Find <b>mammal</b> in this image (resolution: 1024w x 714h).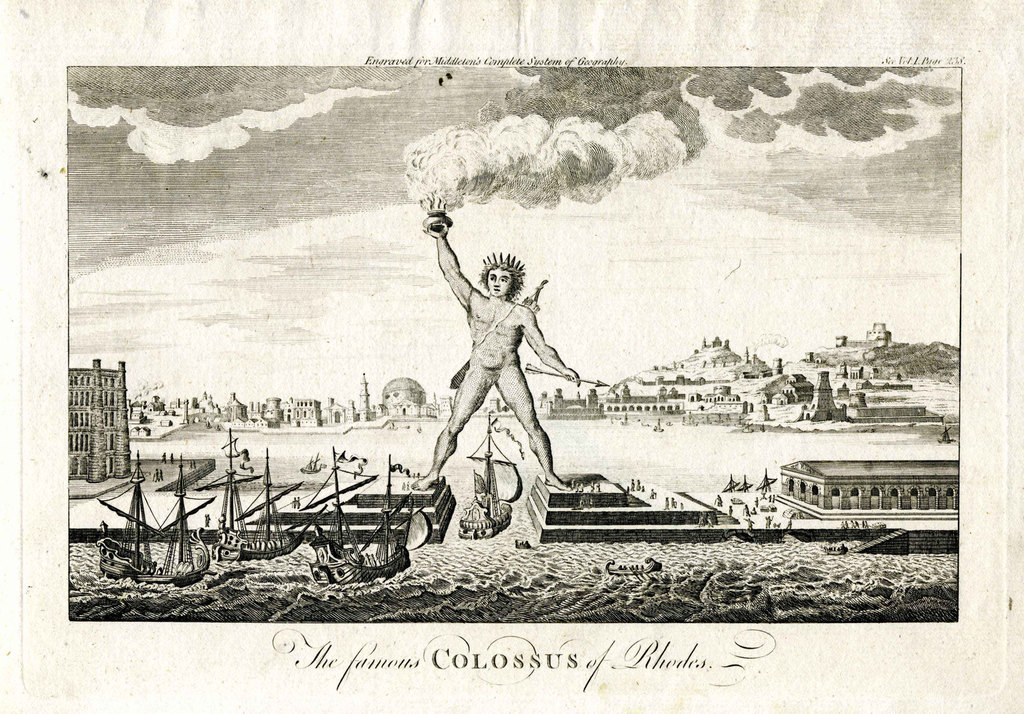
<region>767, 496, 770, 497</region>.
